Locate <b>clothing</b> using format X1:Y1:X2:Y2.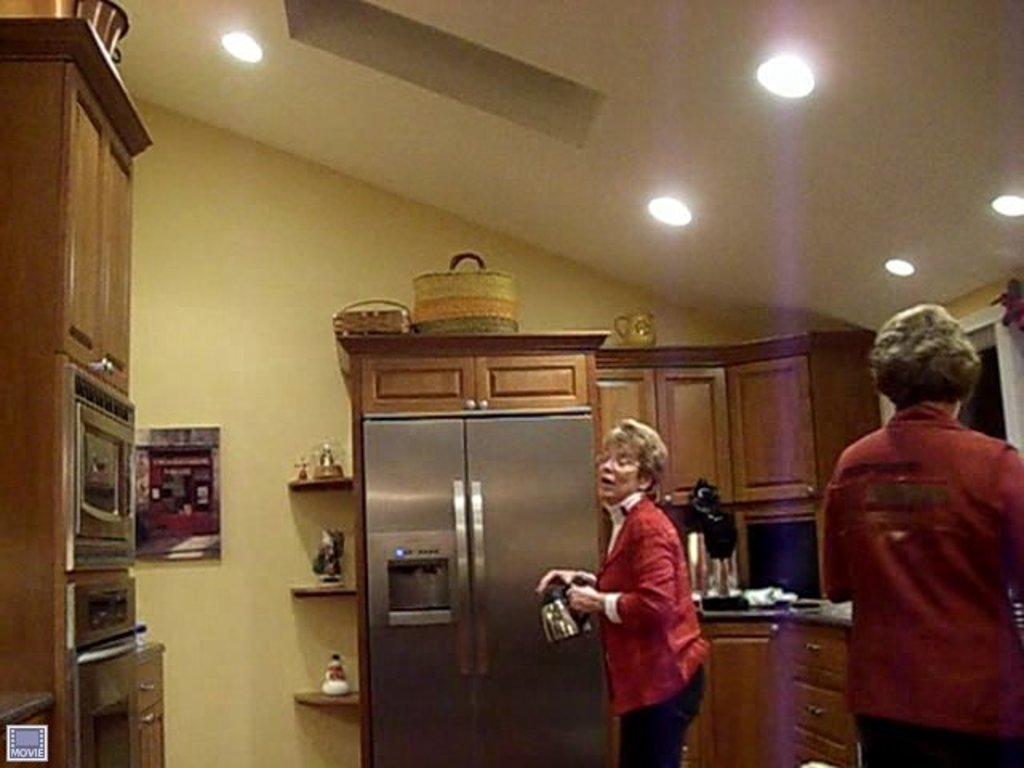
824:405:1021:766.
